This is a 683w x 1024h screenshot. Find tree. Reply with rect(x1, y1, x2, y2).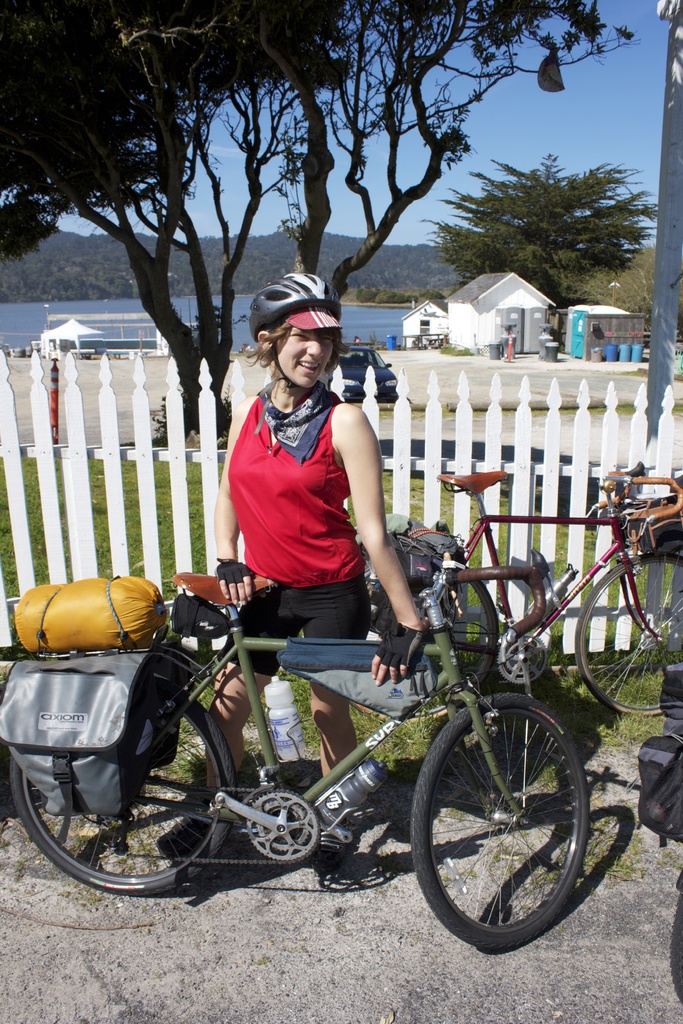
rect(434, 136, 646, 292).
